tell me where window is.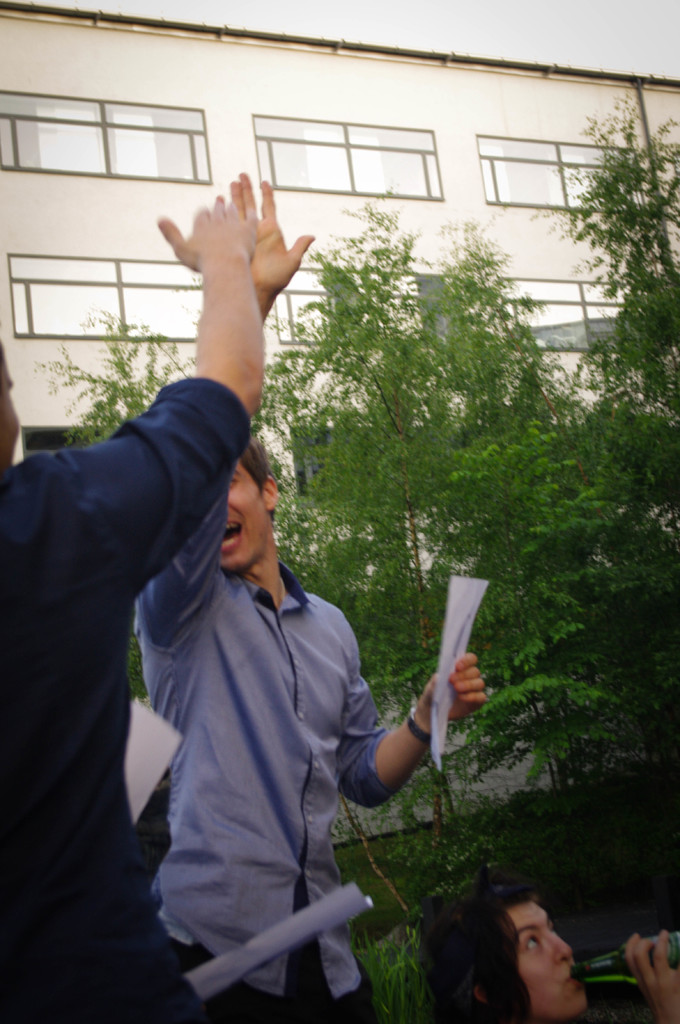
window is at [7, 252, 203, 352].
